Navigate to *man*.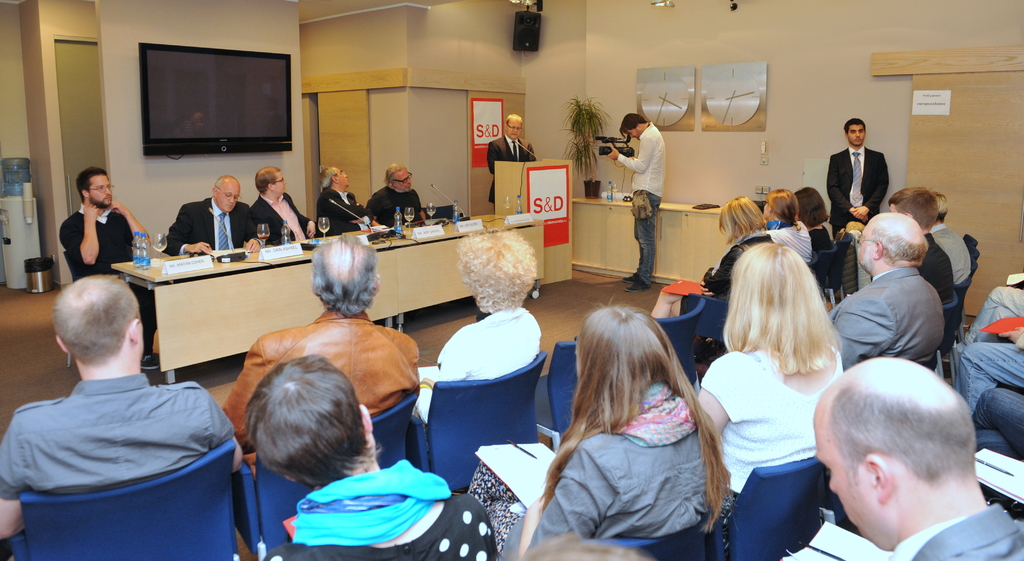
Navigation target: (left=364, top=164, right=424, bottom=226).
